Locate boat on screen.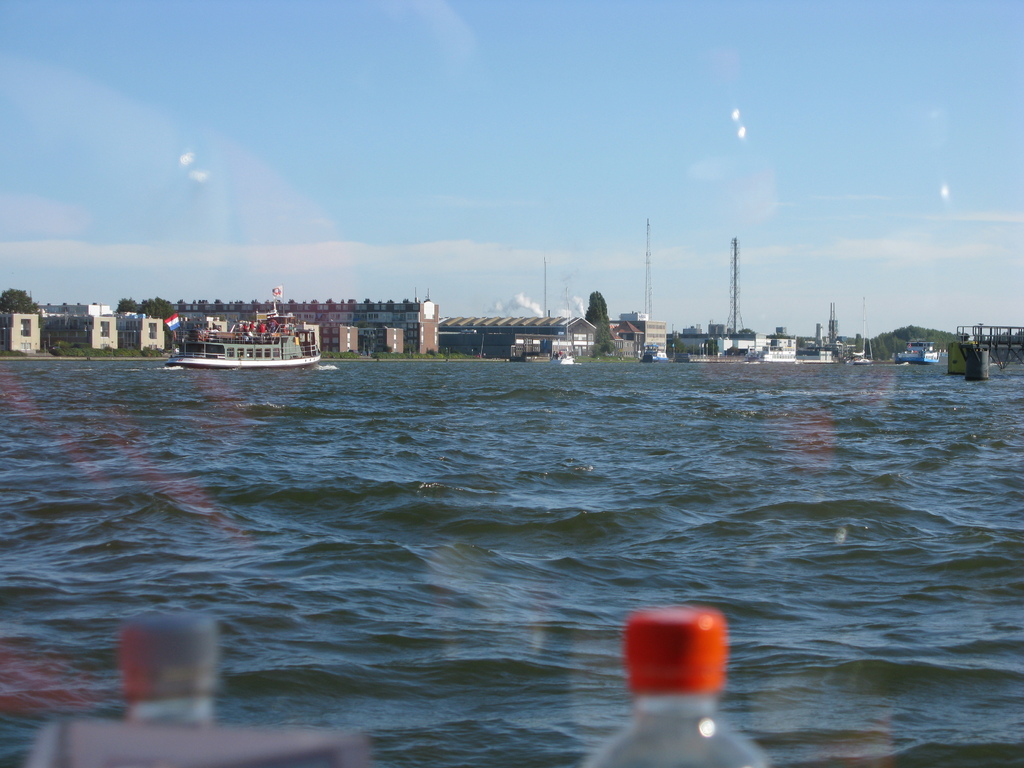
On screen at rect(744, 344, 797, 365).
